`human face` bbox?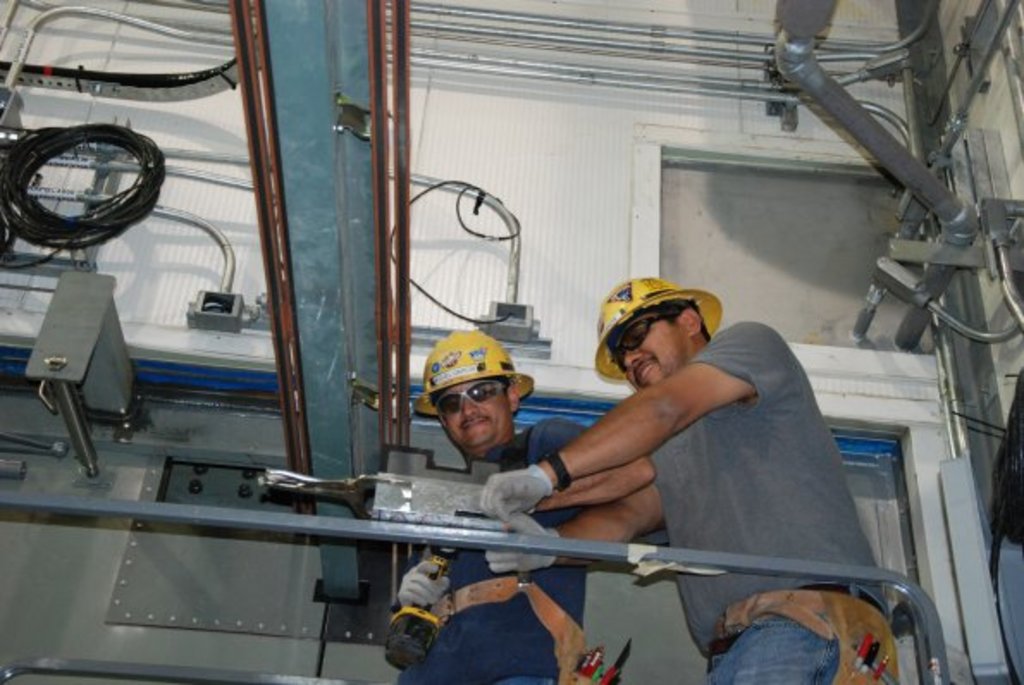
region(609, 310, 690, 382)
